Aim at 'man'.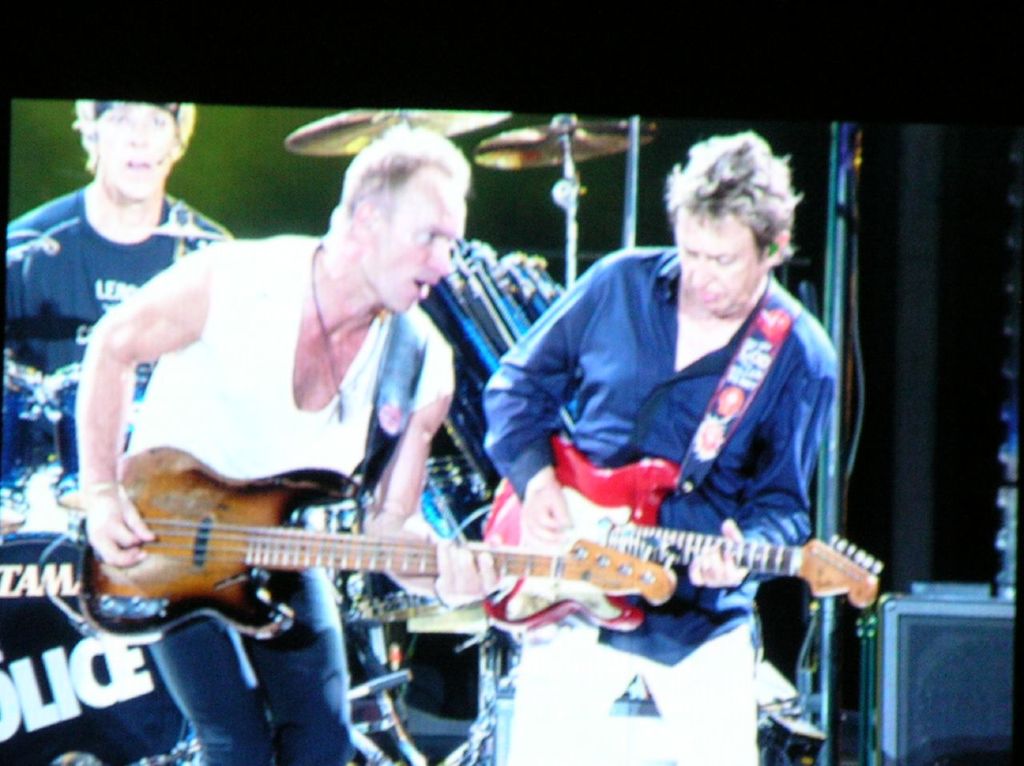
Aimed at [78,139,493,765].
